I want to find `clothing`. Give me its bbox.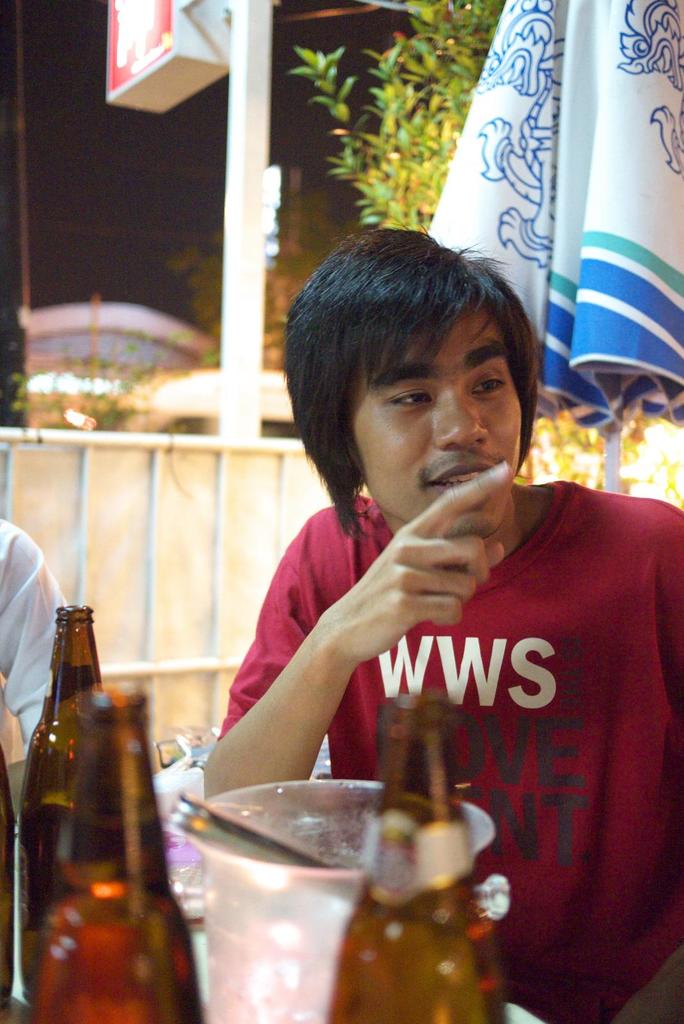
0:519:74:748.
